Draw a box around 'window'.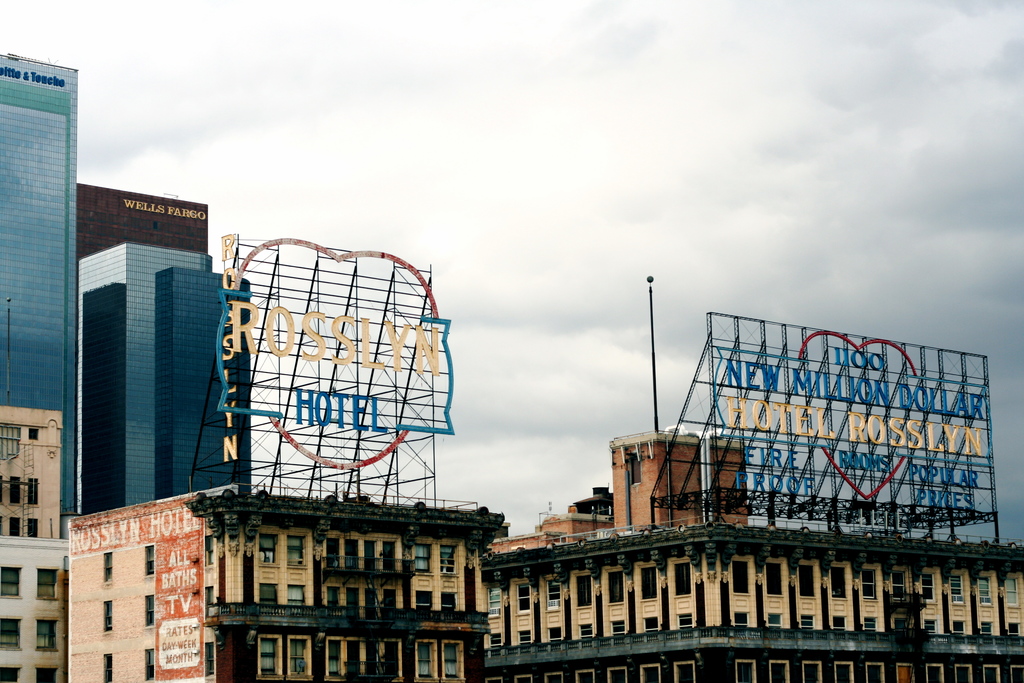
(x1=35, y1=622, x2=58, y2=652).
